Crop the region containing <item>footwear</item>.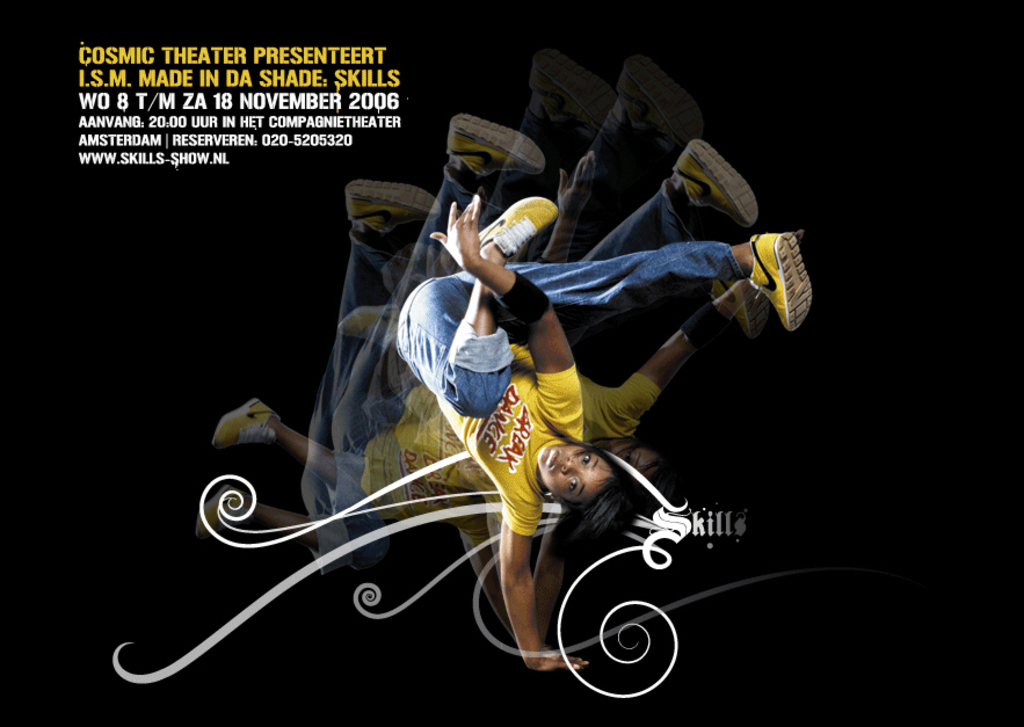
Crop region: box(212, 398, 276, 449).
